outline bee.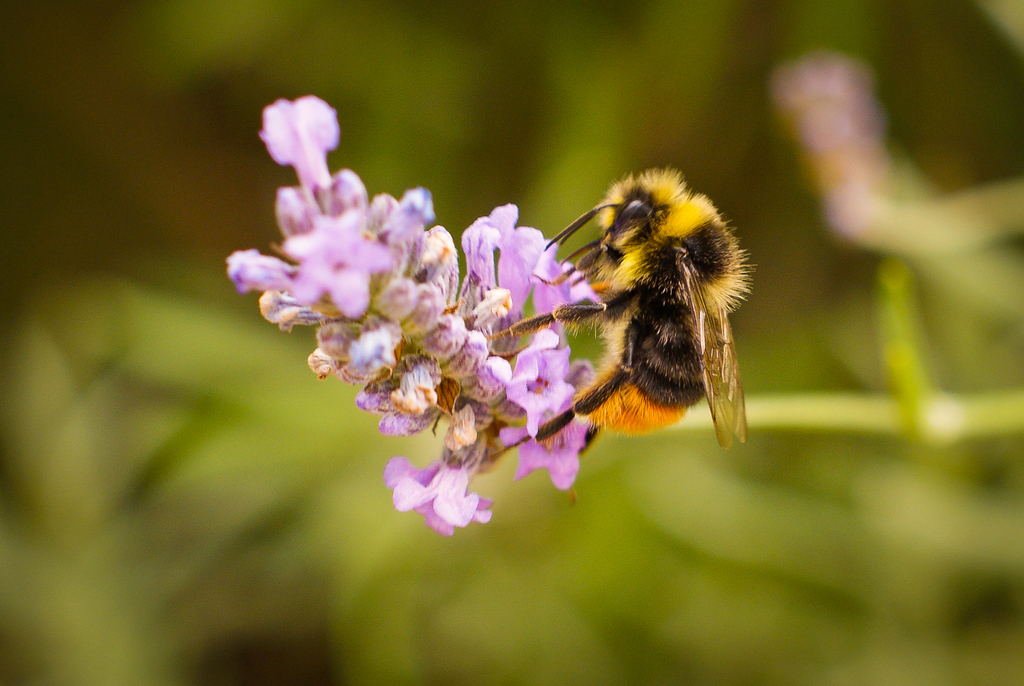
Outline: box=[484, 165, 752, 463].
